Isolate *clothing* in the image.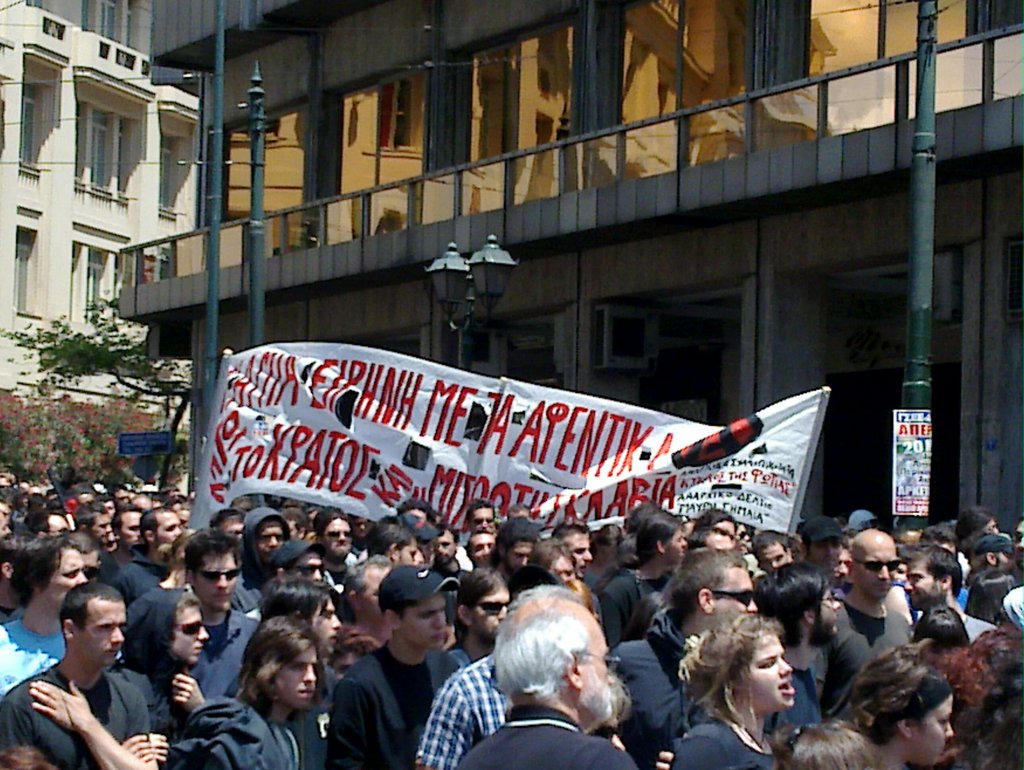
Isolated region: {"x1": 609, "y1": 610, "x2": 690, "y2": 767}.
